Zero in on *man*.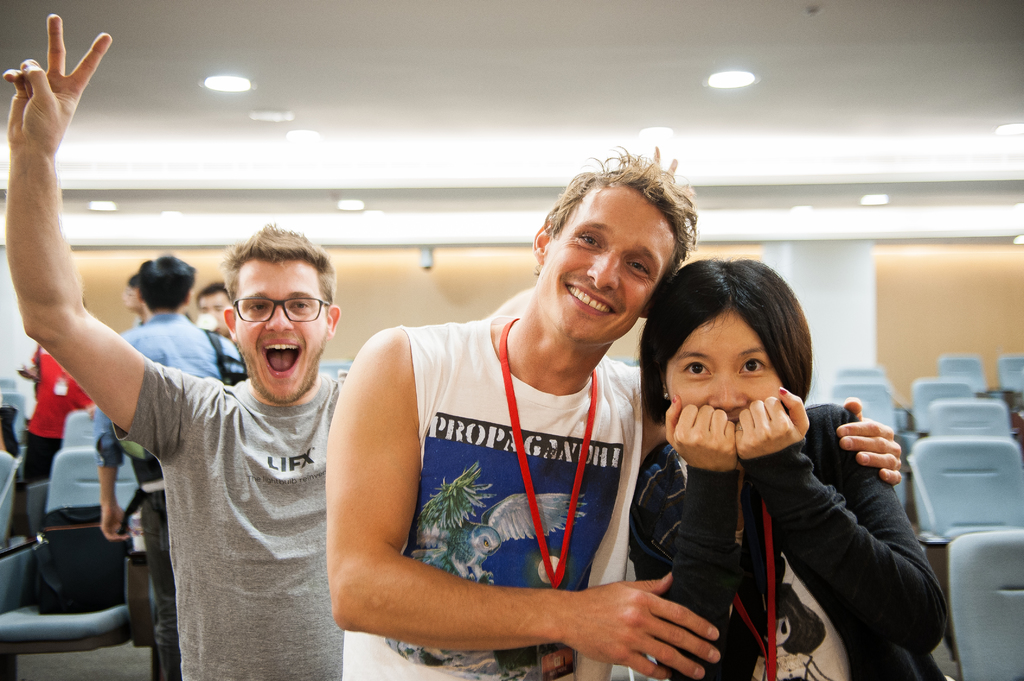
Zeroed in: x1=320 y1=146 x2=901 y2=680.
